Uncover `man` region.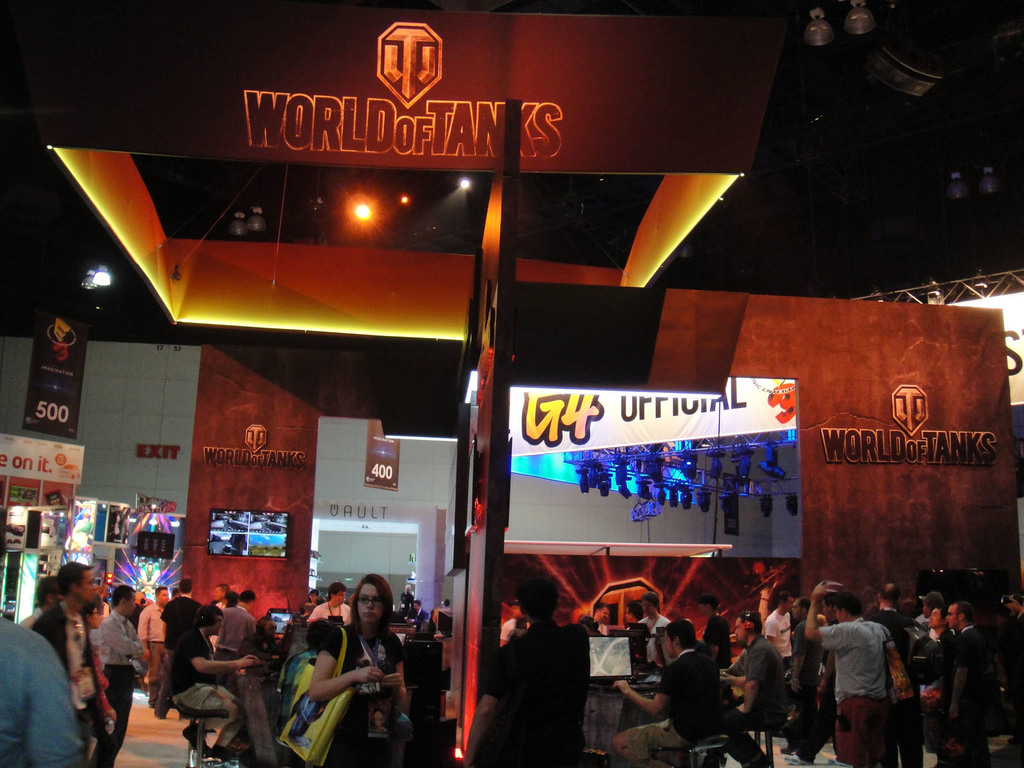
Uncovered: l=0, t=515, r=83, b=767.
